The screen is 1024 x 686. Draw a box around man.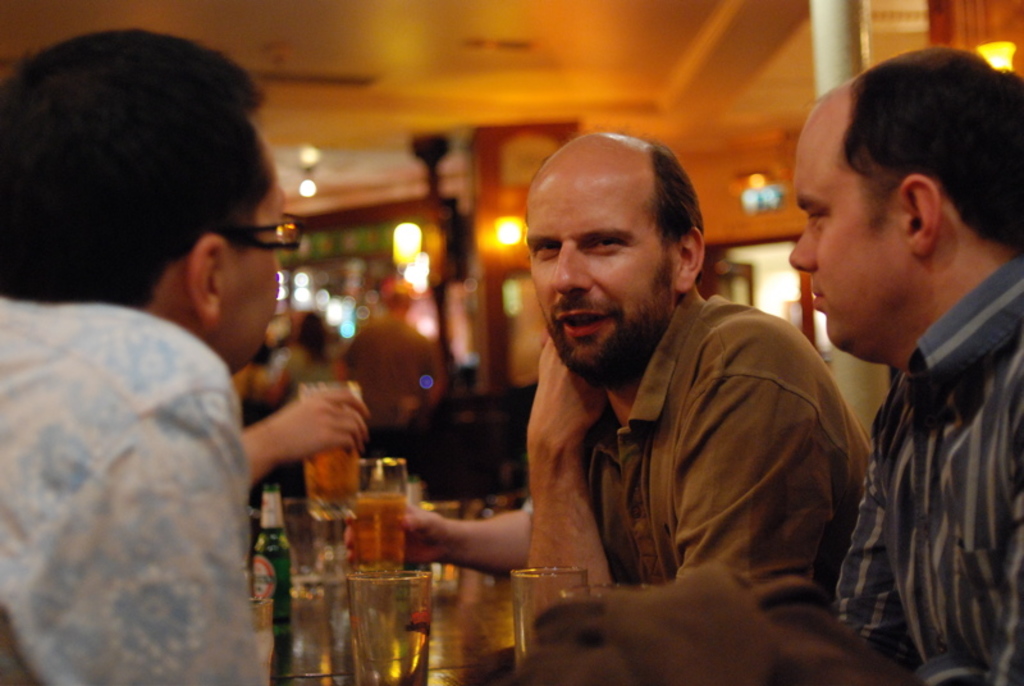
detection(343, 278, 448, 457).
